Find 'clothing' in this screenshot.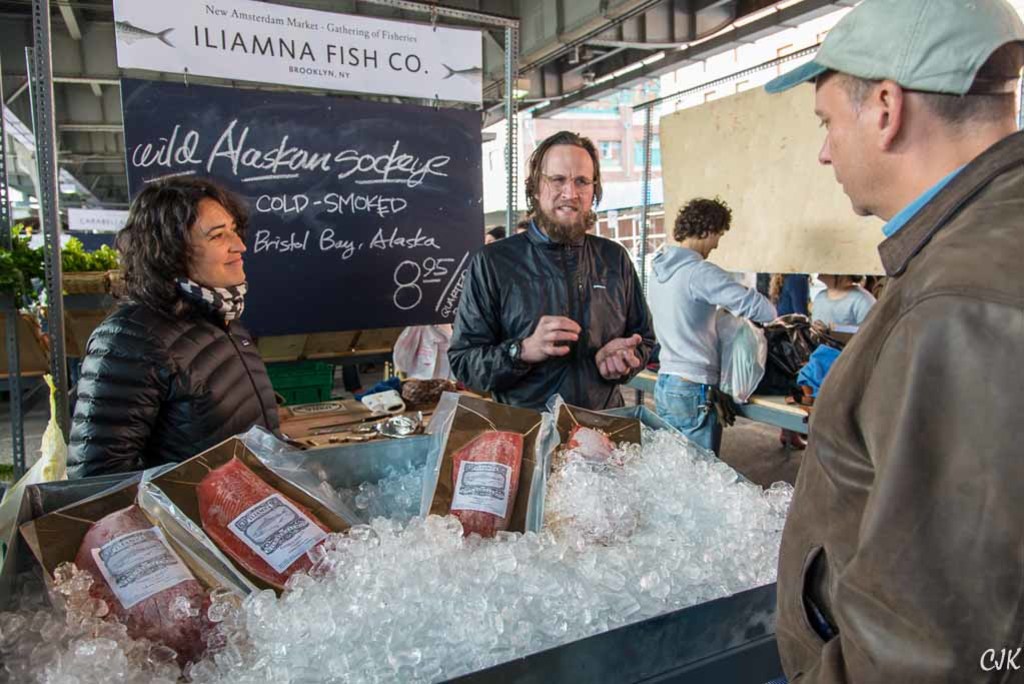
The bounding box for 'clothing' is detection(647, 243, 783, 454).
